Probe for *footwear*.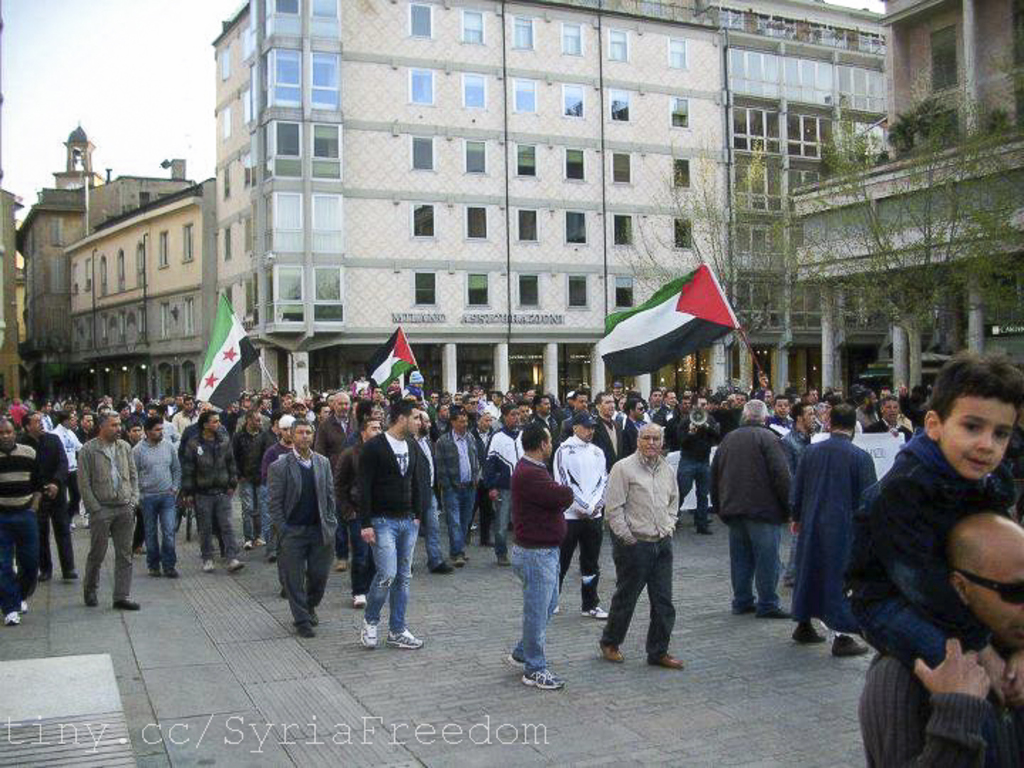
Probe result: [x1=521, y1=666, x2=565, y2=690].
